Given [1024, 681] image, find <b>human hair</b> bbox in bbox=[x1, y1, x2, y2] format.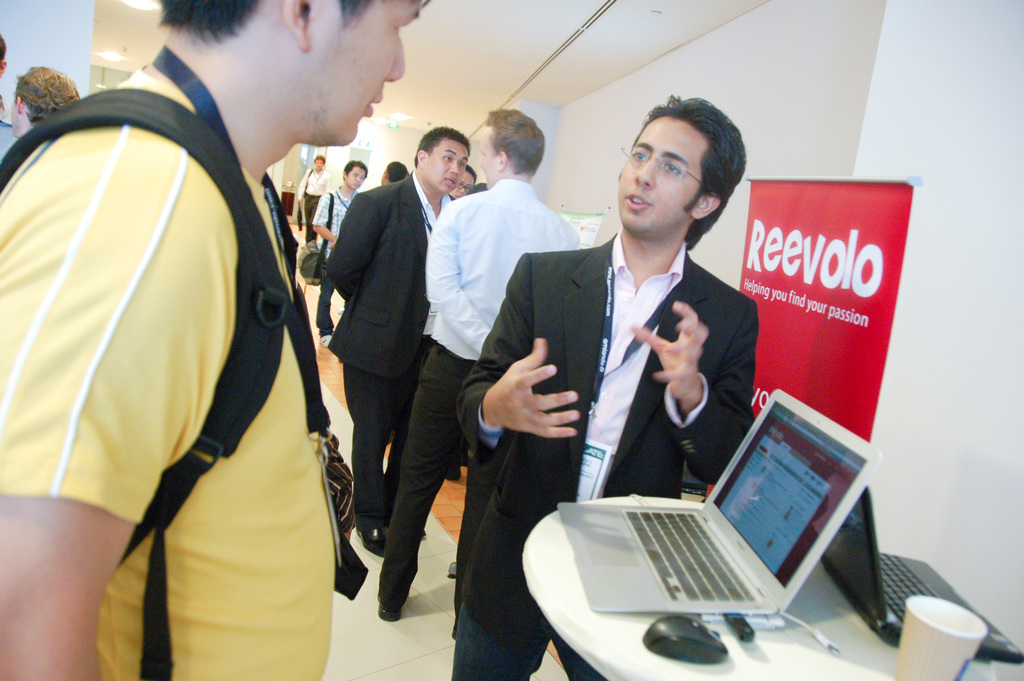
bbox=[337, 159, 366, 183].
